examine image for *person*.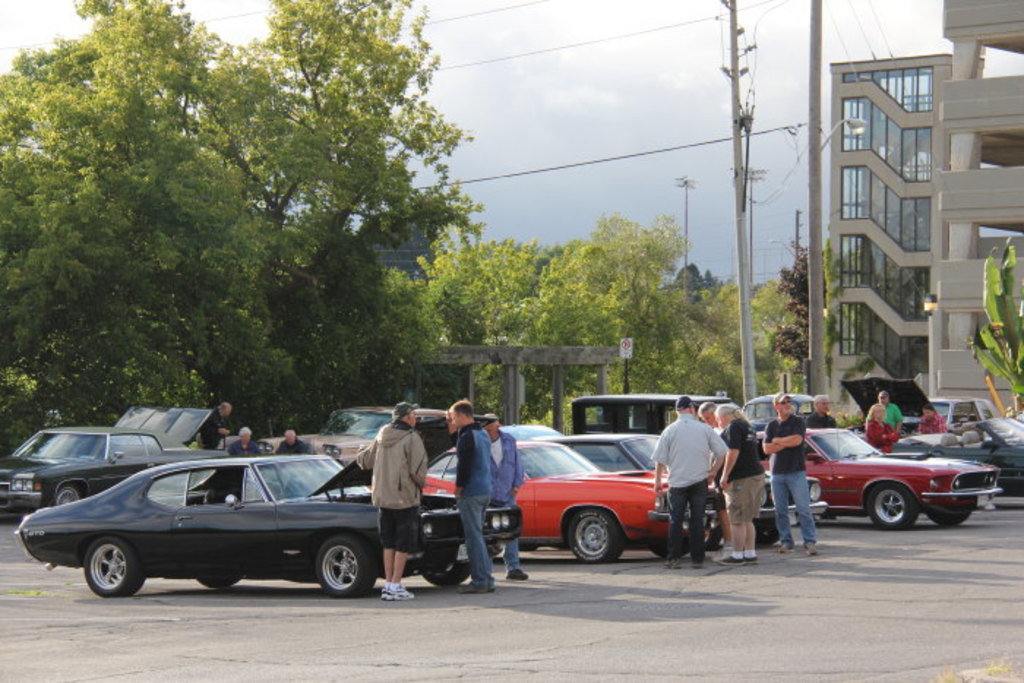
Examination result: rect(919, 405, 946, 430).
